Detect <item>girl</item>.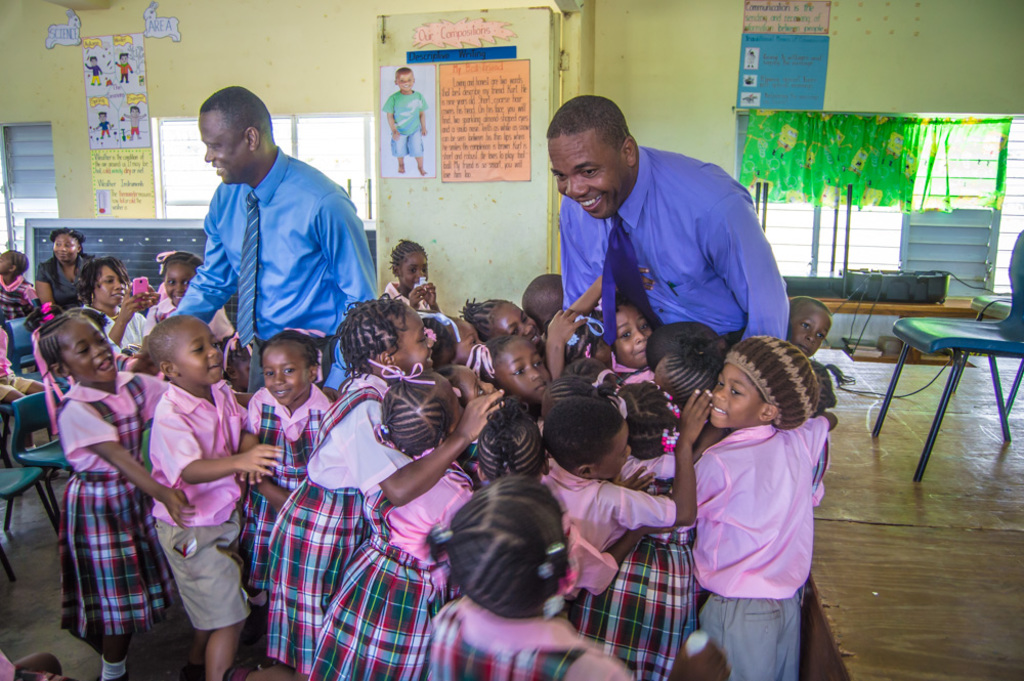
Detected at x1=0 y1=254 x2=35 y2=321.
